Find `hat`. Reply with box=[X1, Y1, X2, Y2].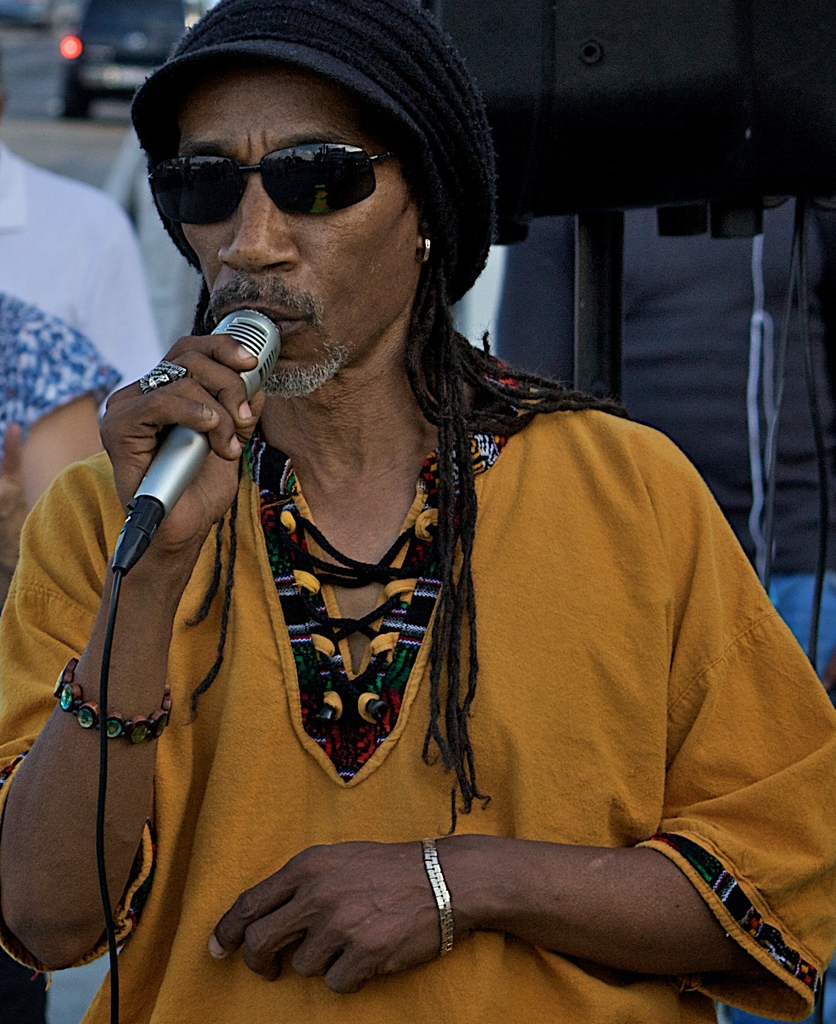
box=[131, 0, 494, 307].
